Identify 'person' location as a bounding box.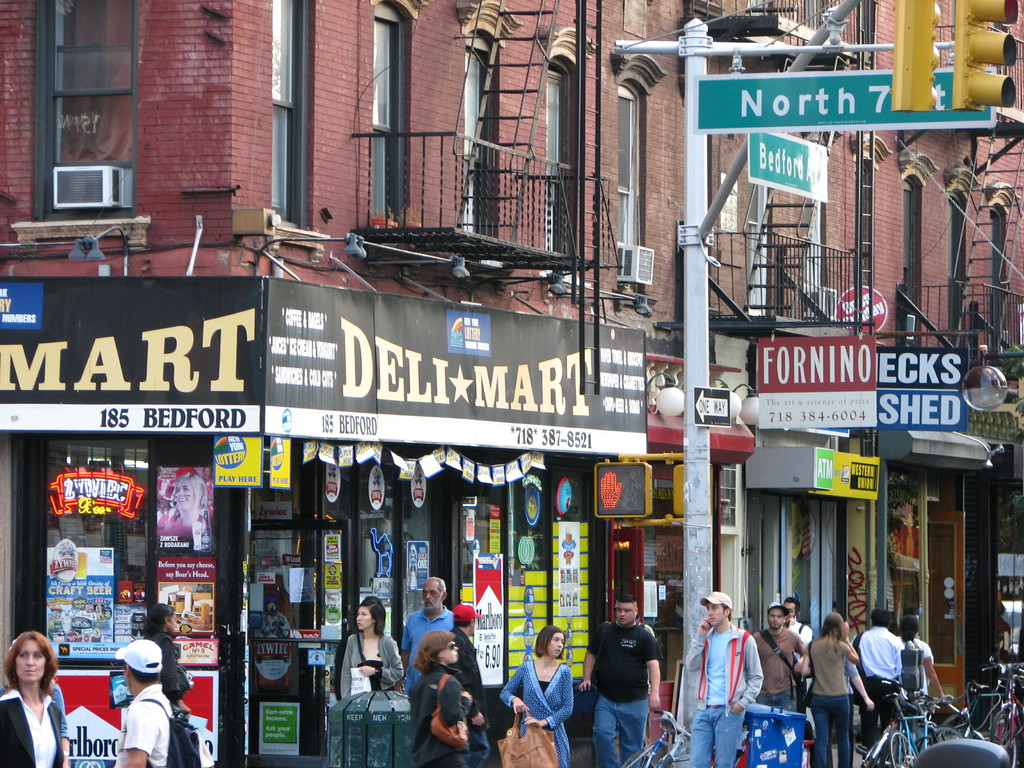
<box>449,600,495,767</box>.
